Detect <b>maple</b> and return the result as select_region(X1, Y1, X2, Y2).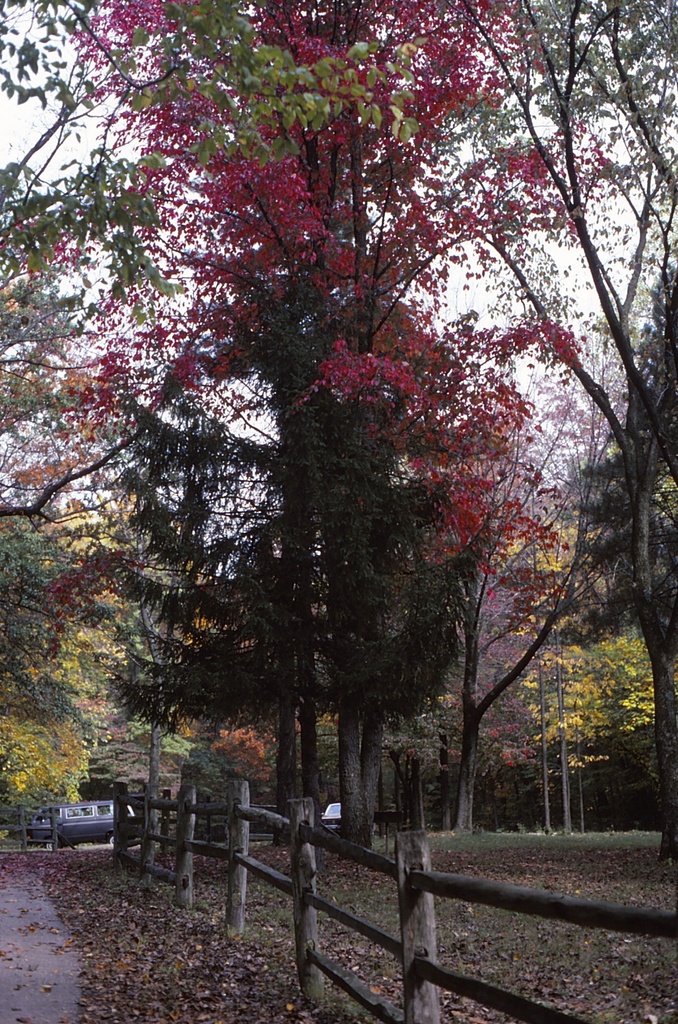
select_region(0, 0, 677, 873).
